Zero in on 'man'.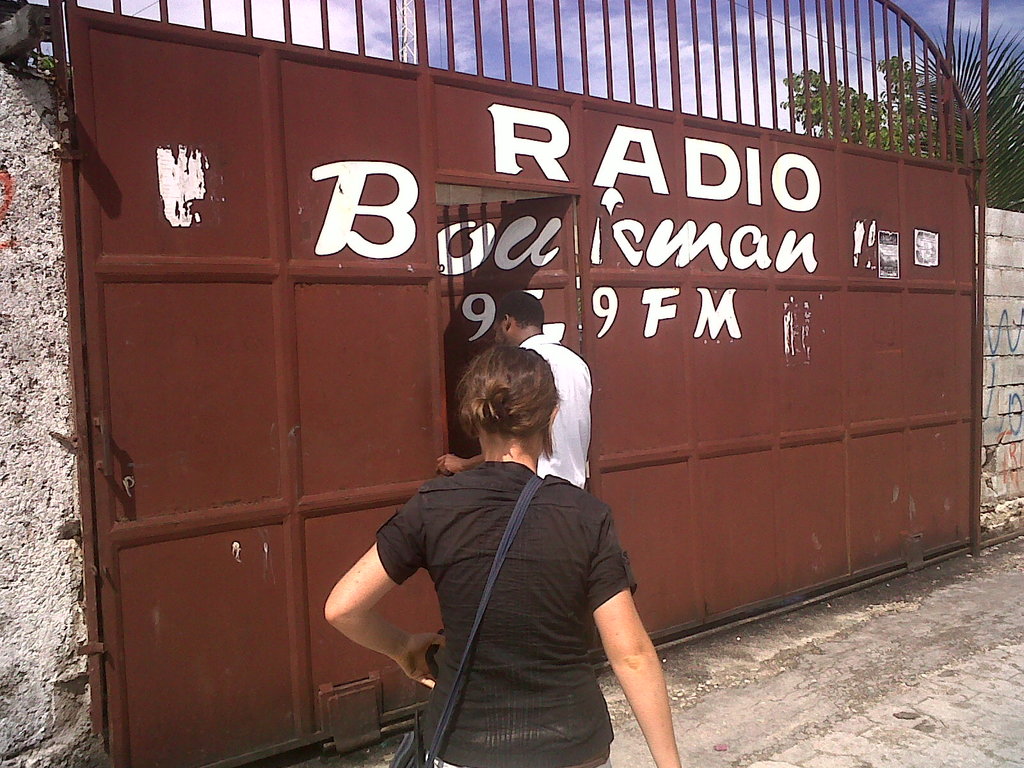
Zeroed in: l=431, t=278, r=591, b=485.
